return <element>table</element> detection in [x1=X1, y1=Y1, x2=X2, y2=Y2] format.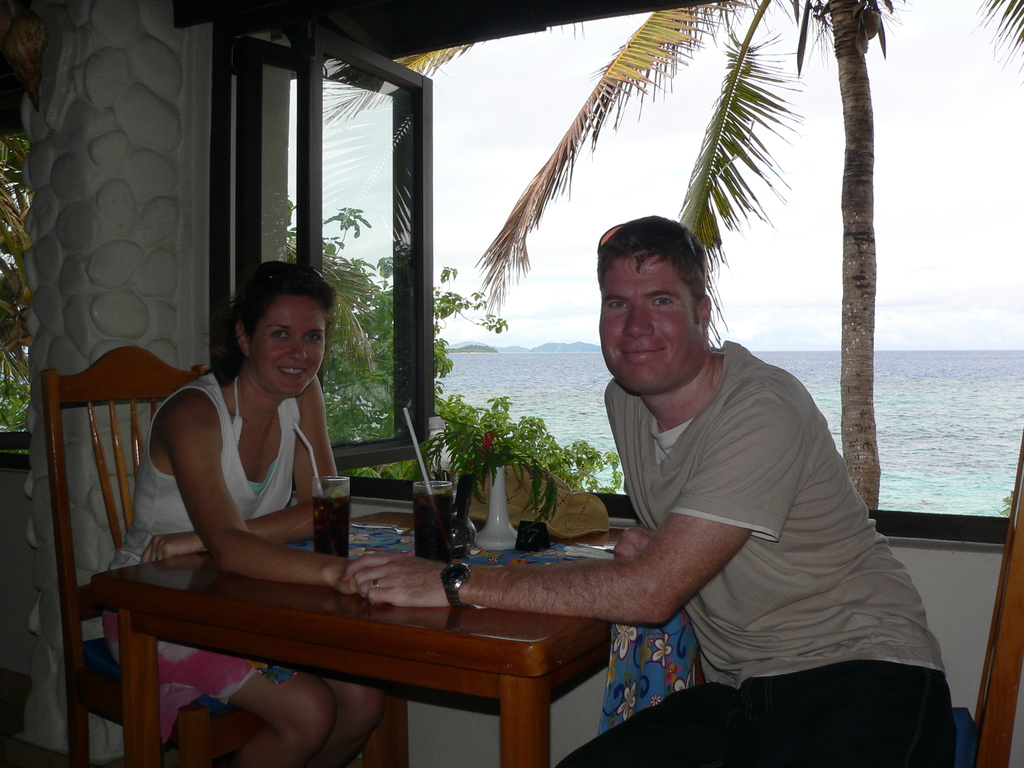
[x1=104, y1=516, x2=650, y2=767].
